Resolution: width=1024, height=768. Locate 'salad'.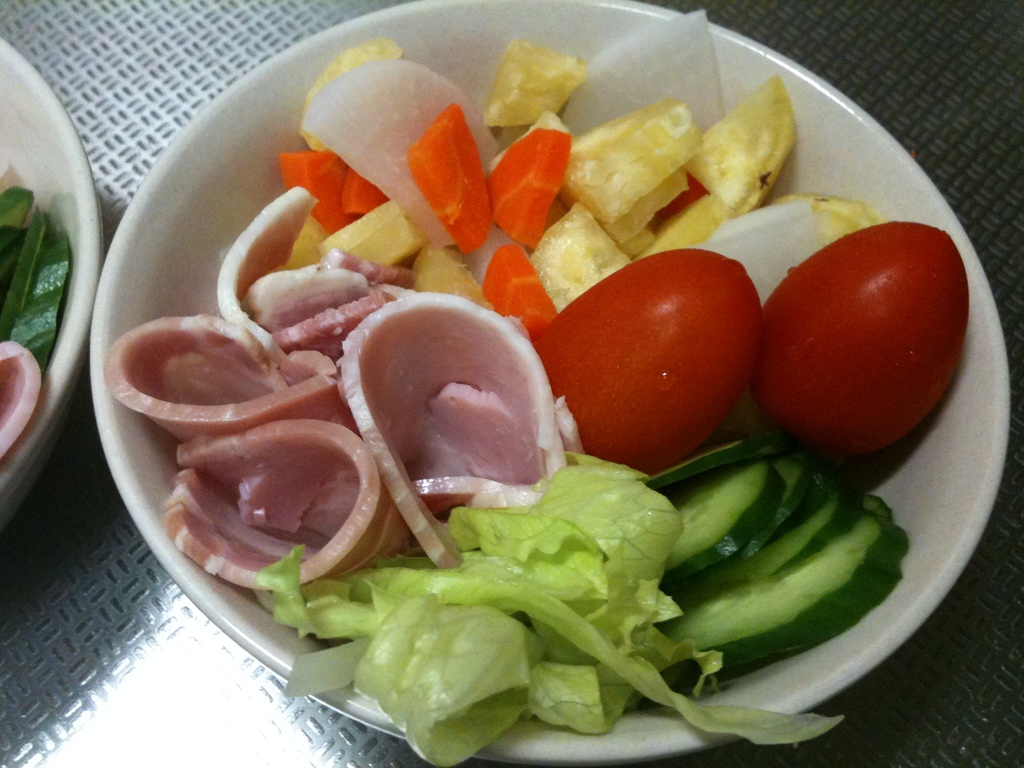
[95, 8, 968, 765].
